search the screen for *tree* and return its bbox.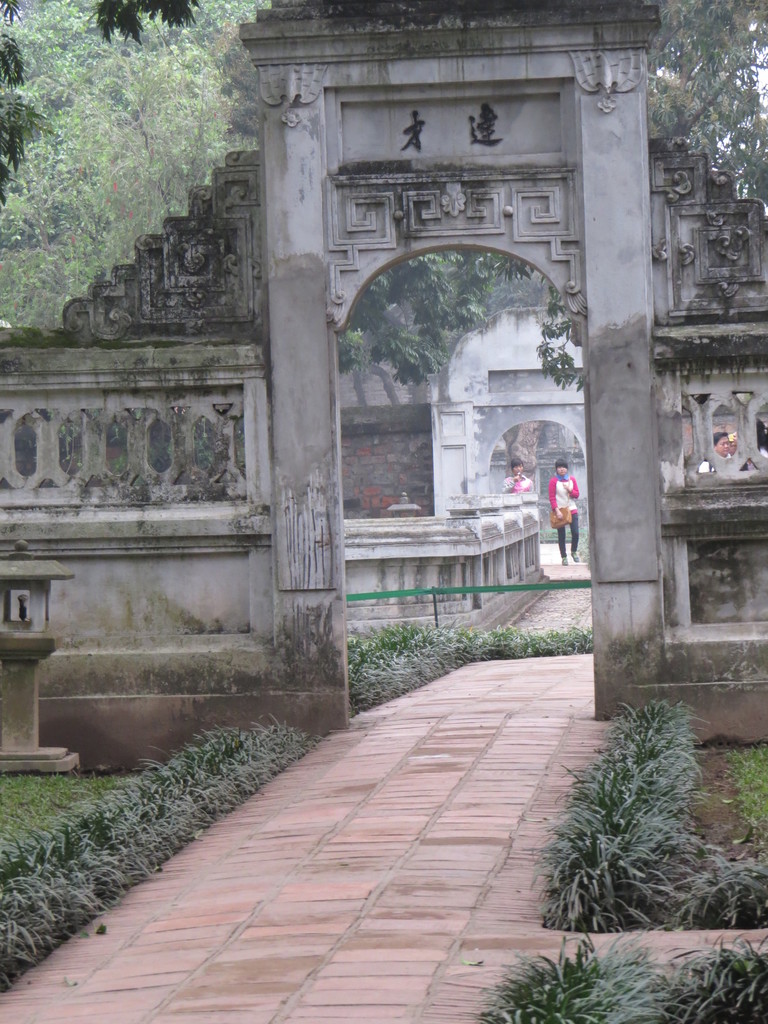
Found: 0 0 767 329.
